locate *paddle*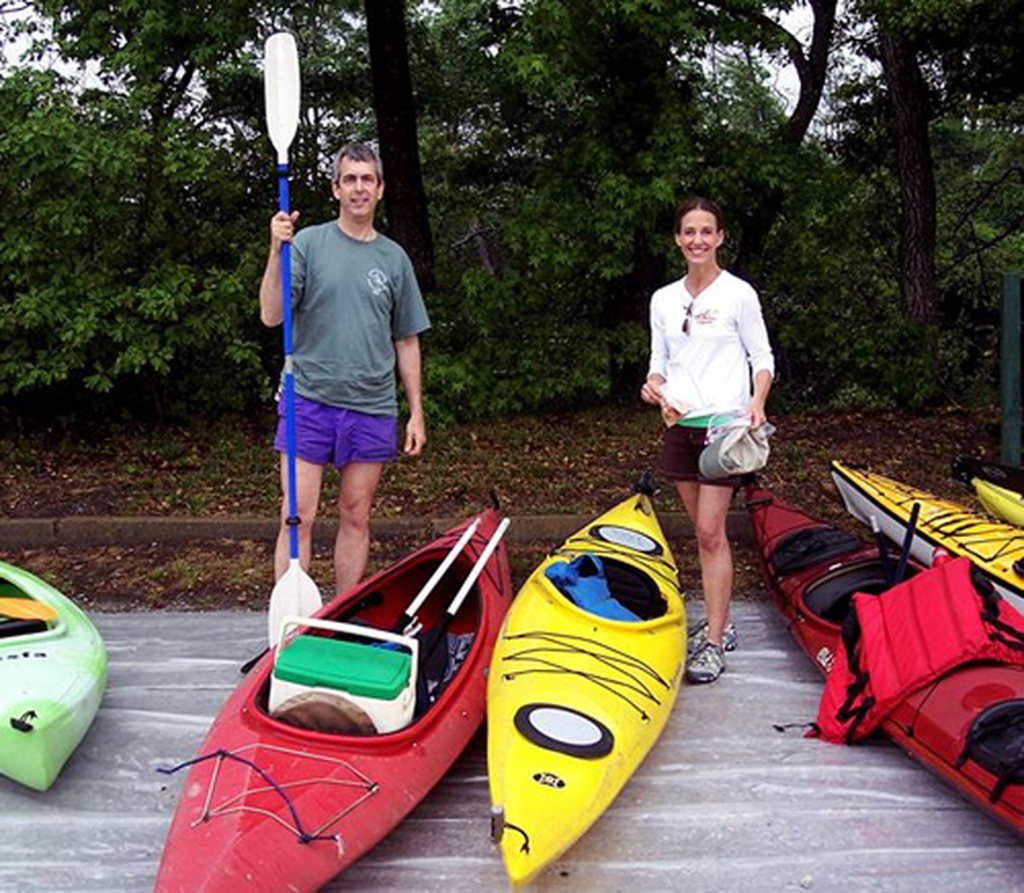
407:519:514:685
